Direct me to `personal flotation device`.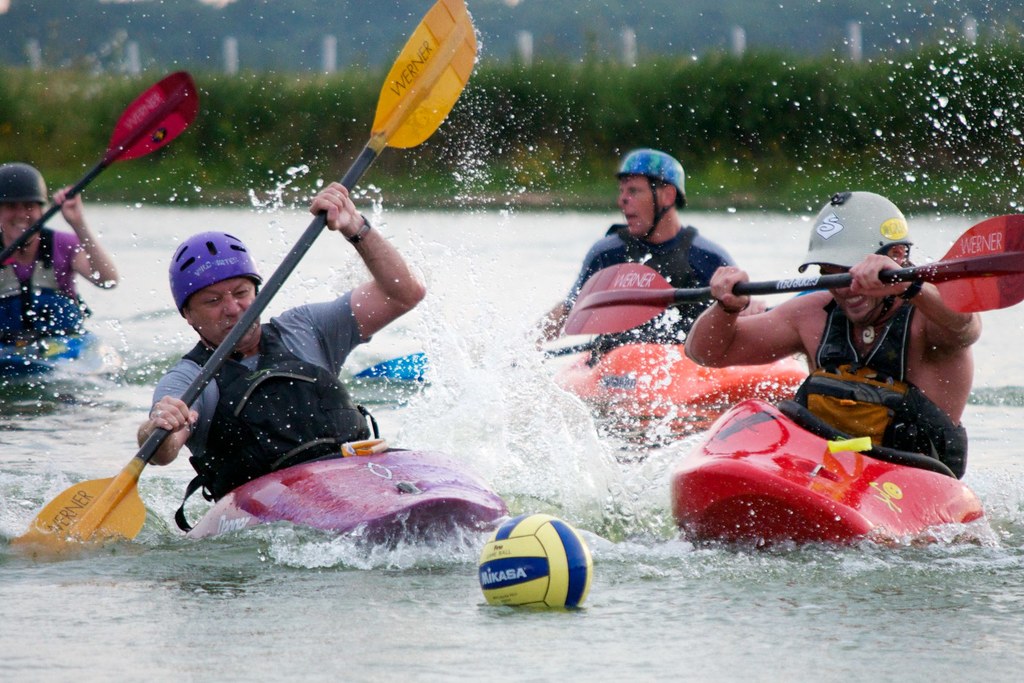
Direction: detection(176, 324, 379, 535).
